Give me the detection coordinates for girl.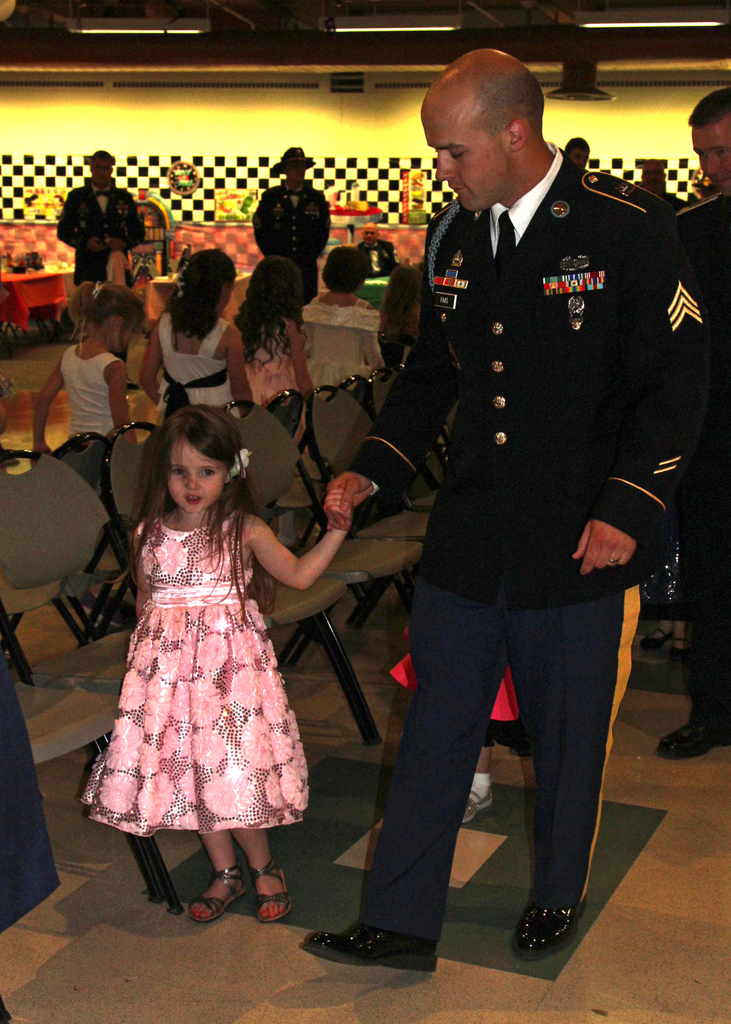
(236, 255, 313, 452).
